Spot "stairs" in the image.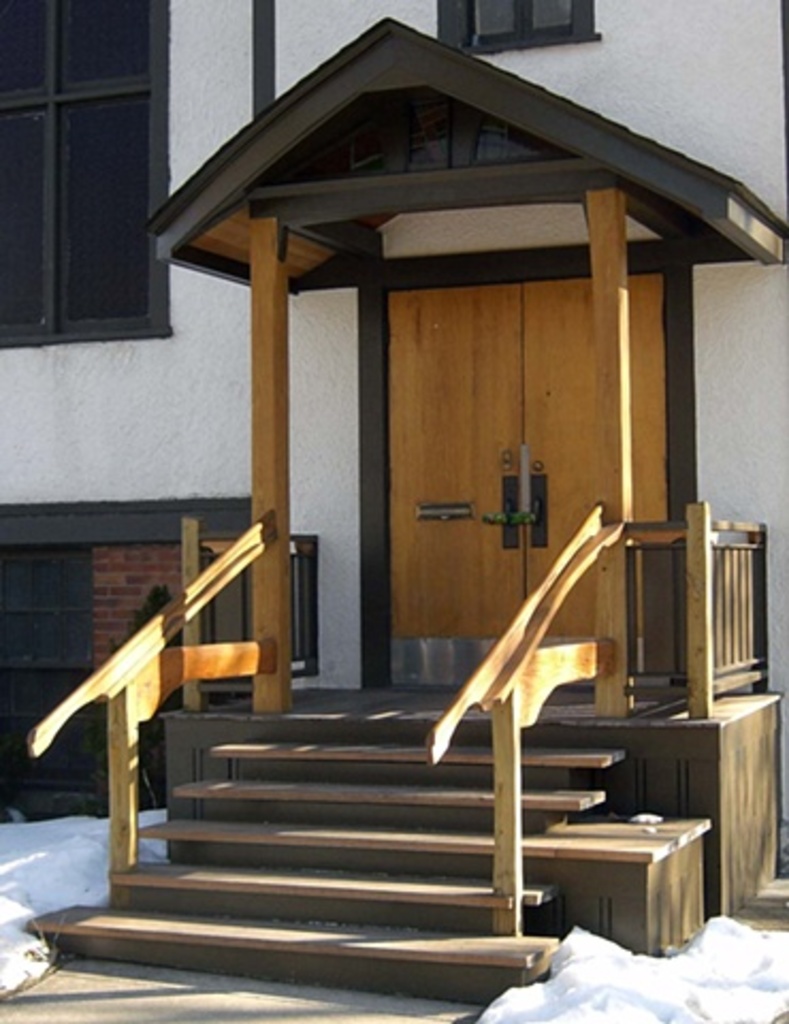
"stairs" found at <bbox>21, 738, 627, 1013</bbox>.
